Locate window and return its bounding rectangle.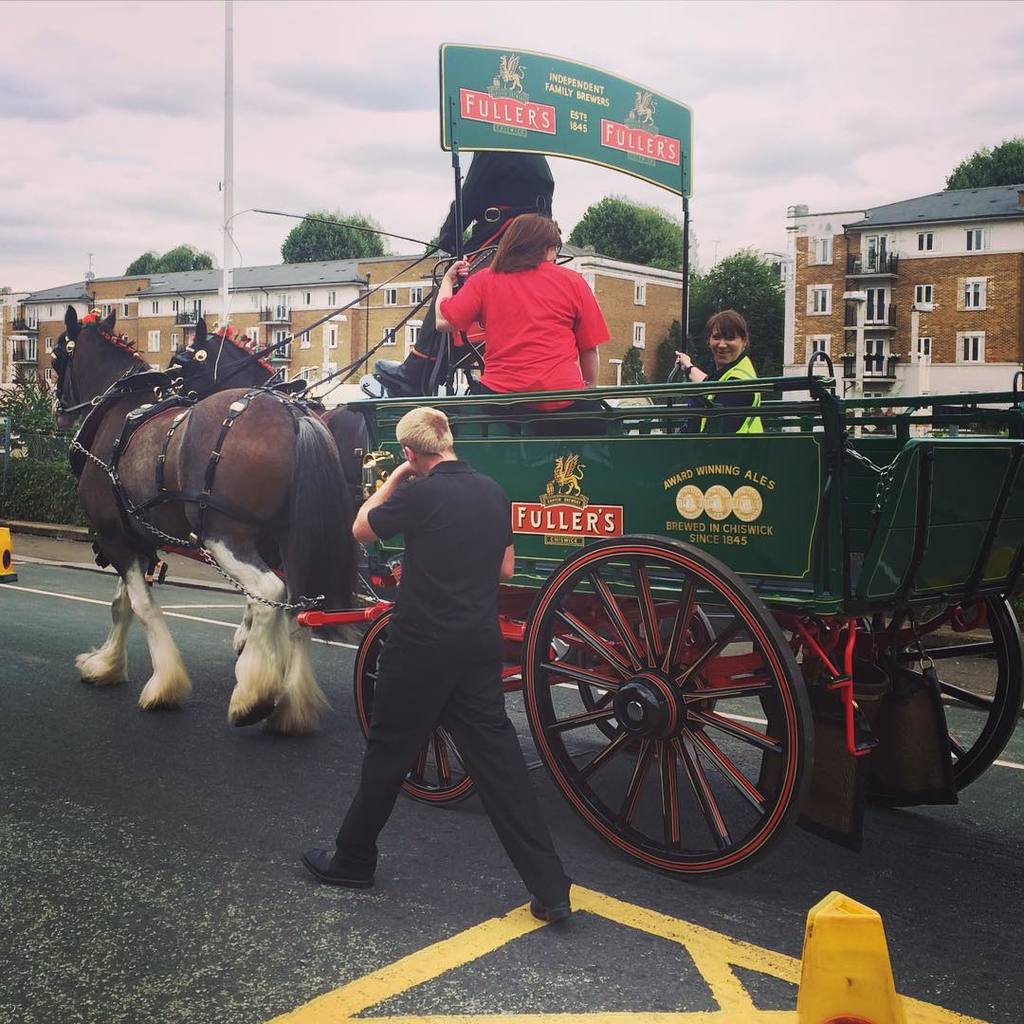
407:320:425:352.
